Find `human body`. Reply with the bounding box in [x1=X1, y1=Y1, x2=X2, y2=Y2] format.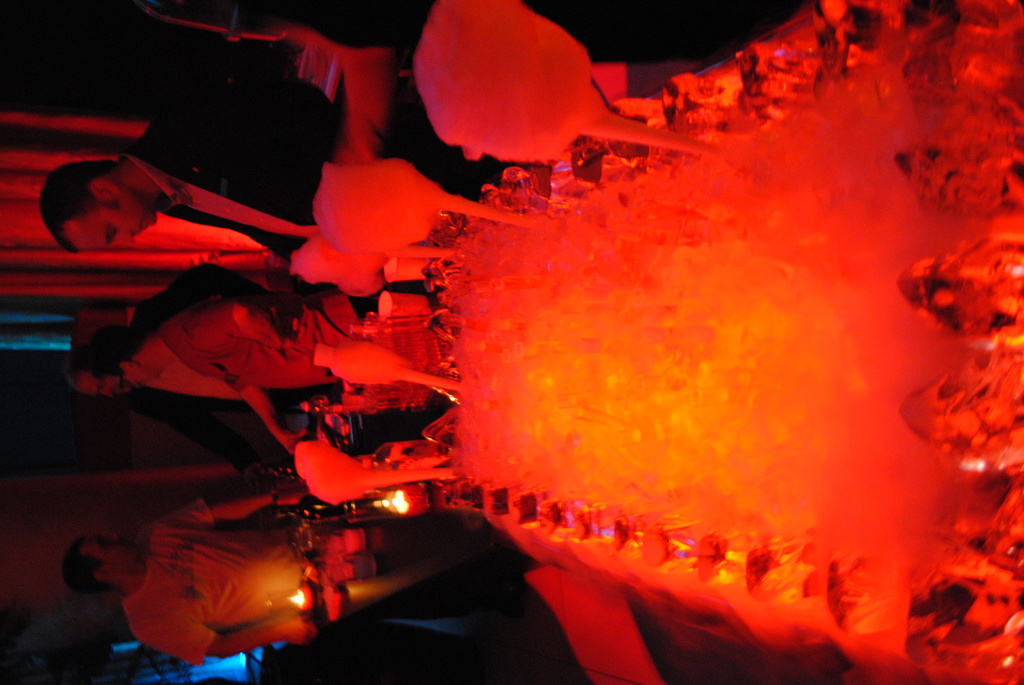
[x1=40, y1=65, x2=500, y2=266].
